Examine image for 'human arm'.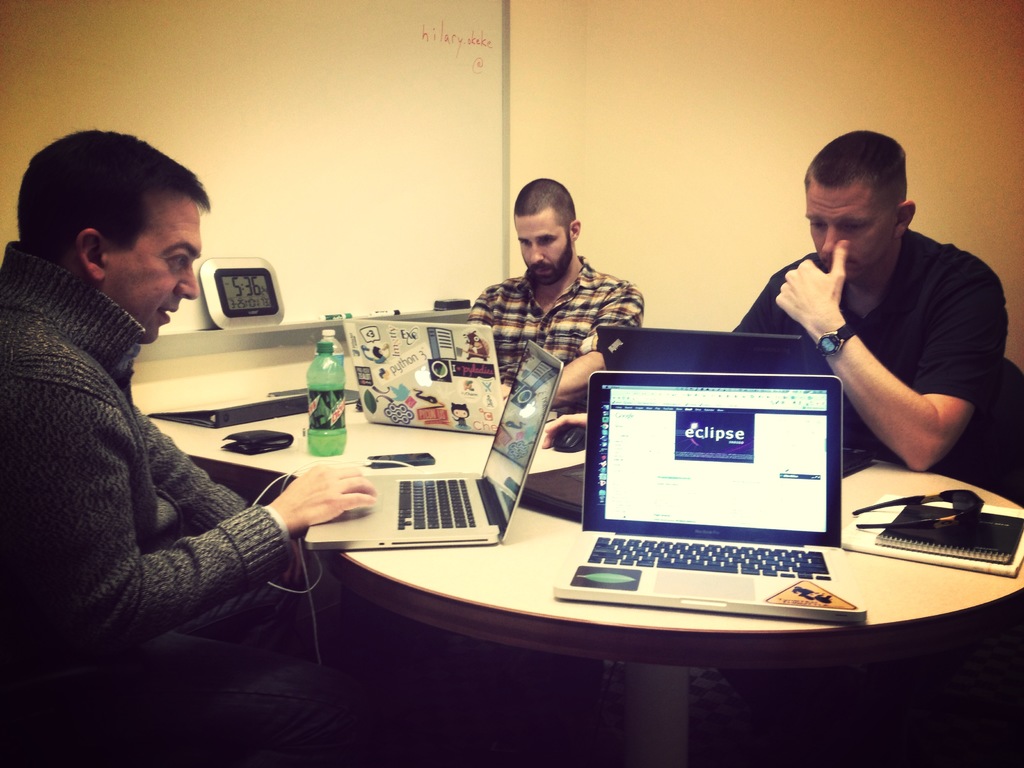
Examination result: 531/266/796/460.
